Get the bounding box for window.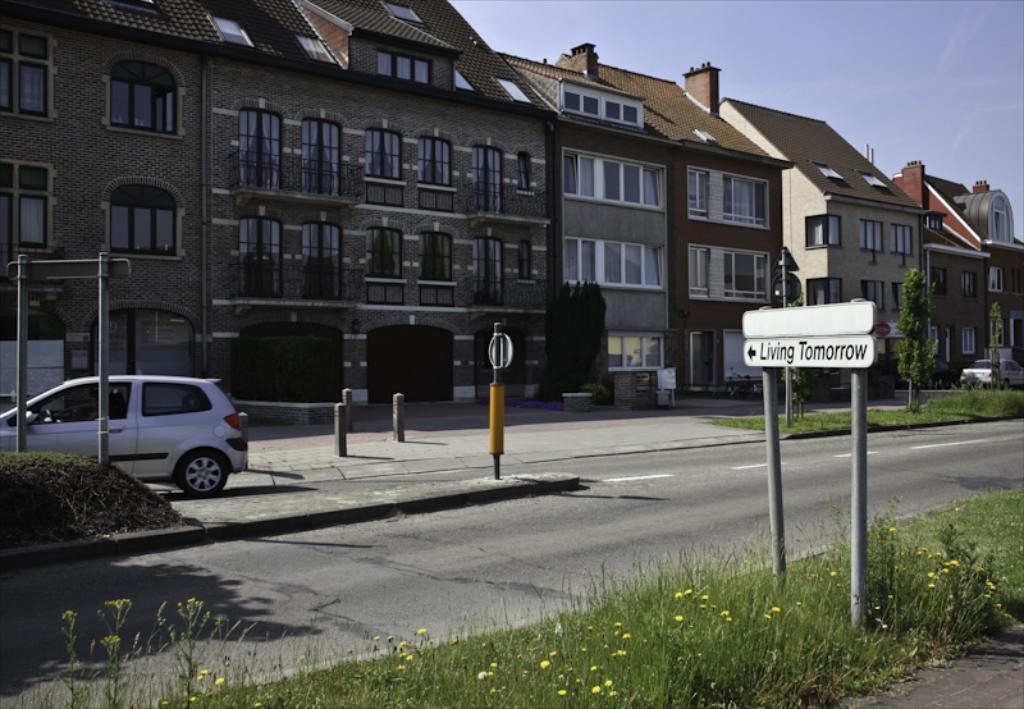
locate(855, 218, 884, 256).
